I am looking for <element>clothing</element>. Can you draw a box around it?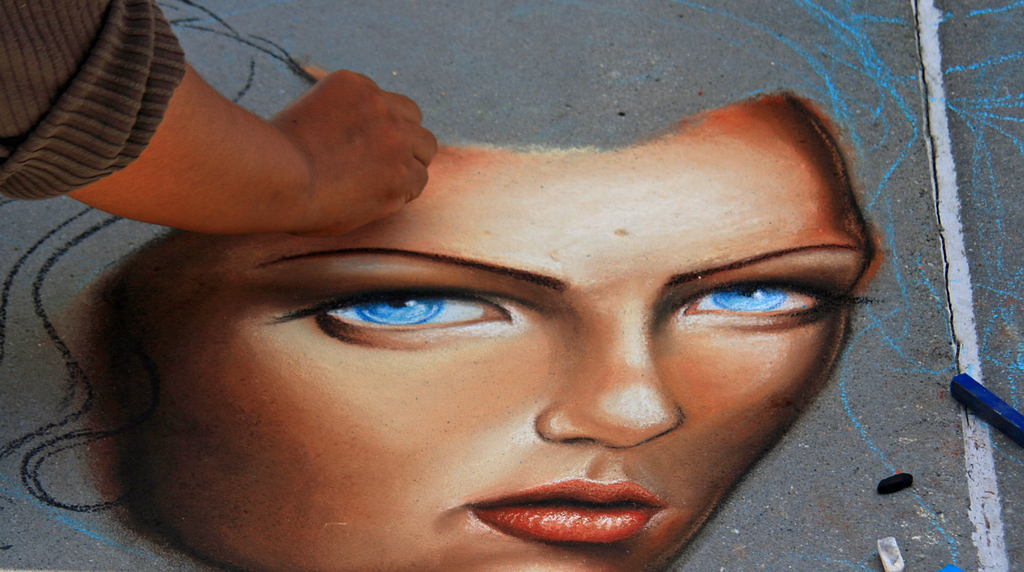
Sure, the bounding box is <bbox>0, 0, 188, 202</bbox>.
